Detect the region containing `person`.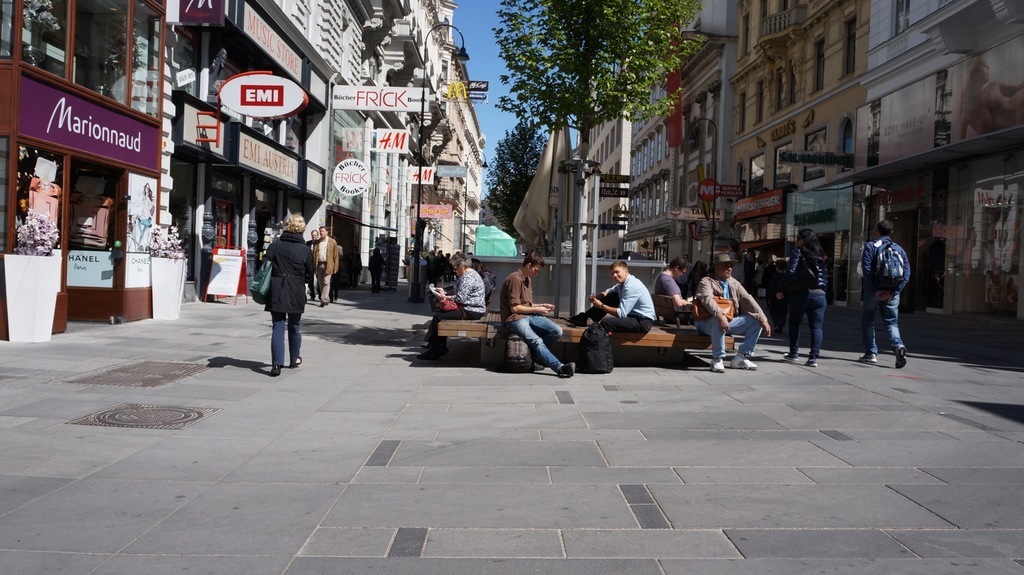
locate(130, 184, 154, 252).
